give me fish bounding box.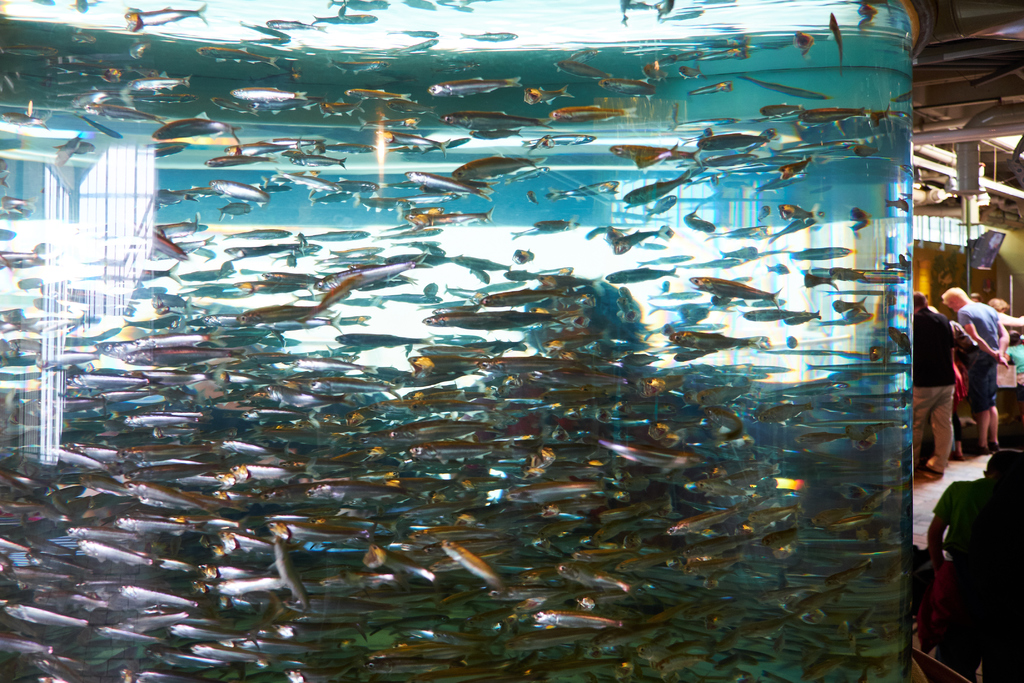
detection(152, 115, 238, 142).
